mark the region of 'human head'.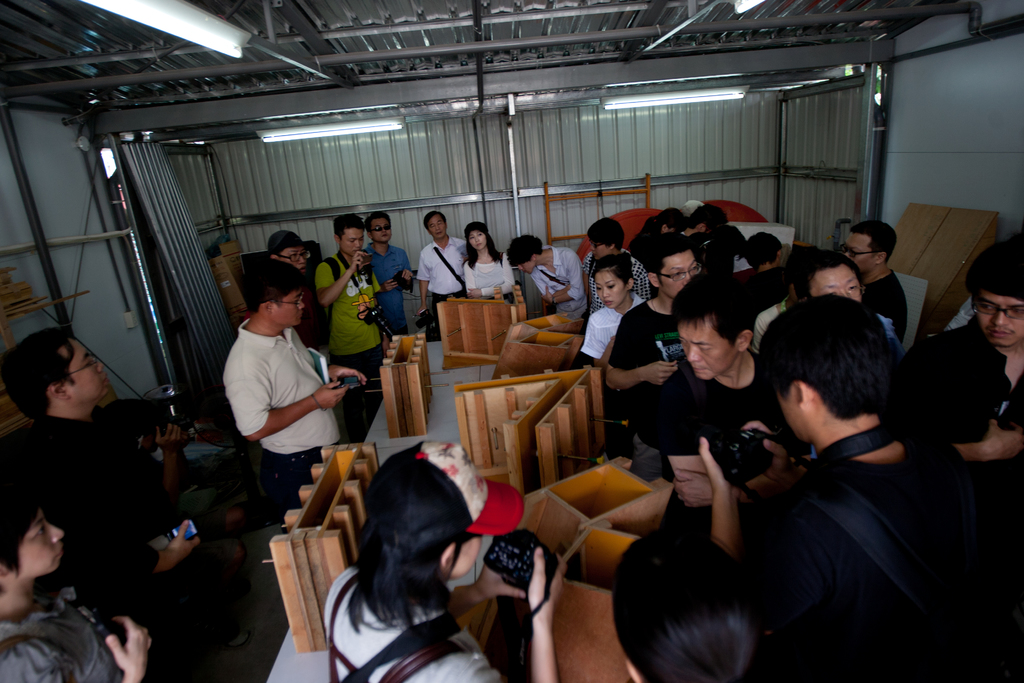
Region: pyautogui.locateOnScreen(591, 253, 637, 307).
